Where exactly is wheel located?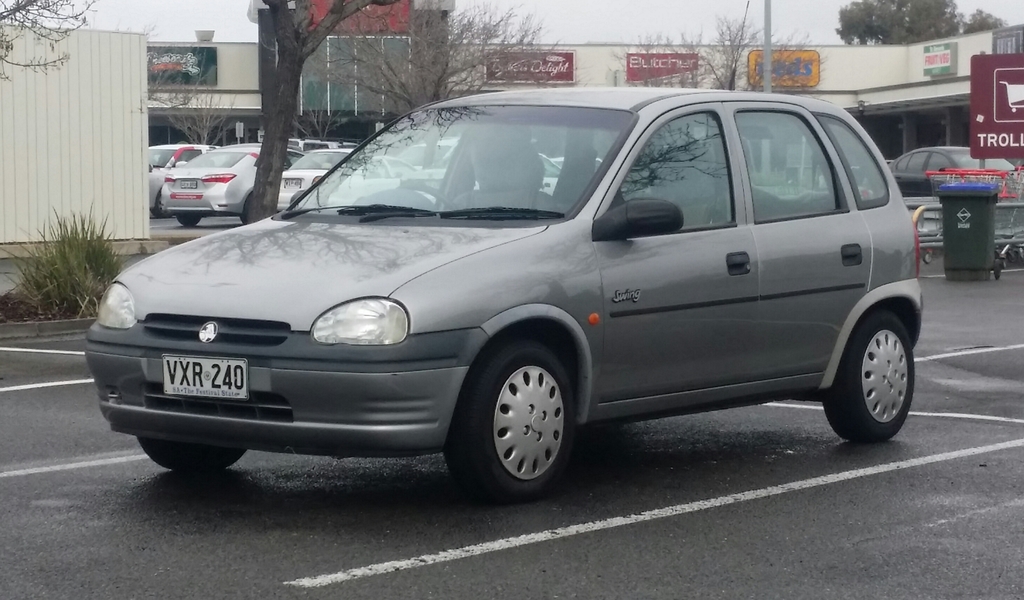
Its bounding box is Rect(399, 179, 458, 210).
